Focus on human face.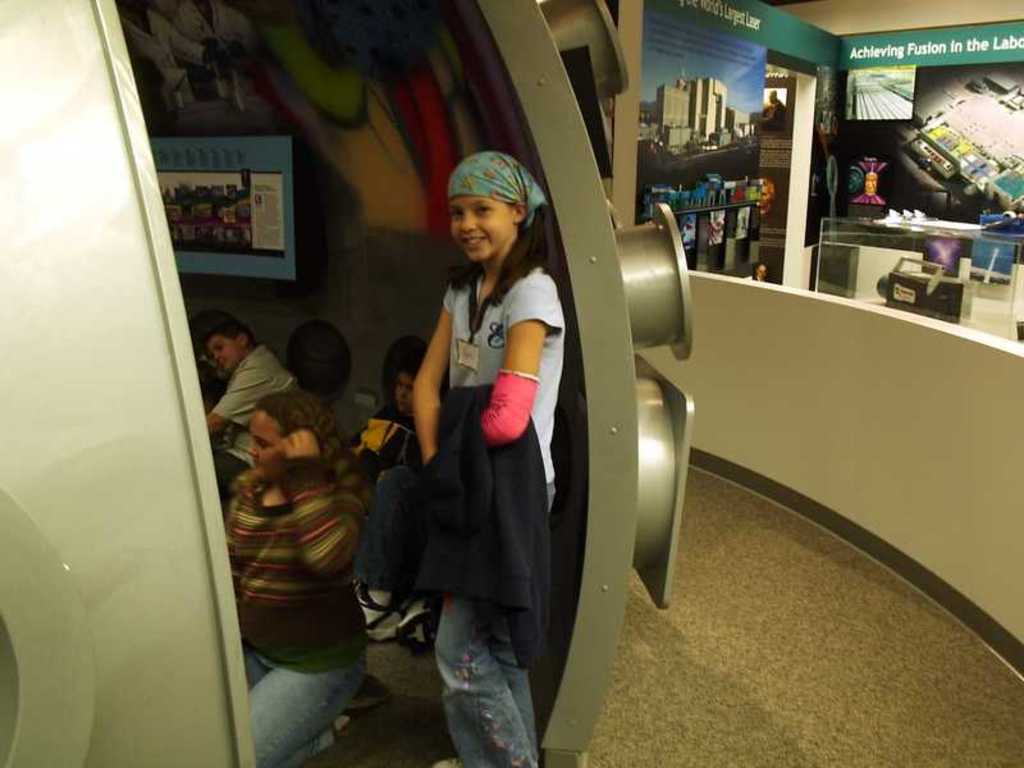
Focused at [x1=447, y1=196, x2=517, y2=262].
